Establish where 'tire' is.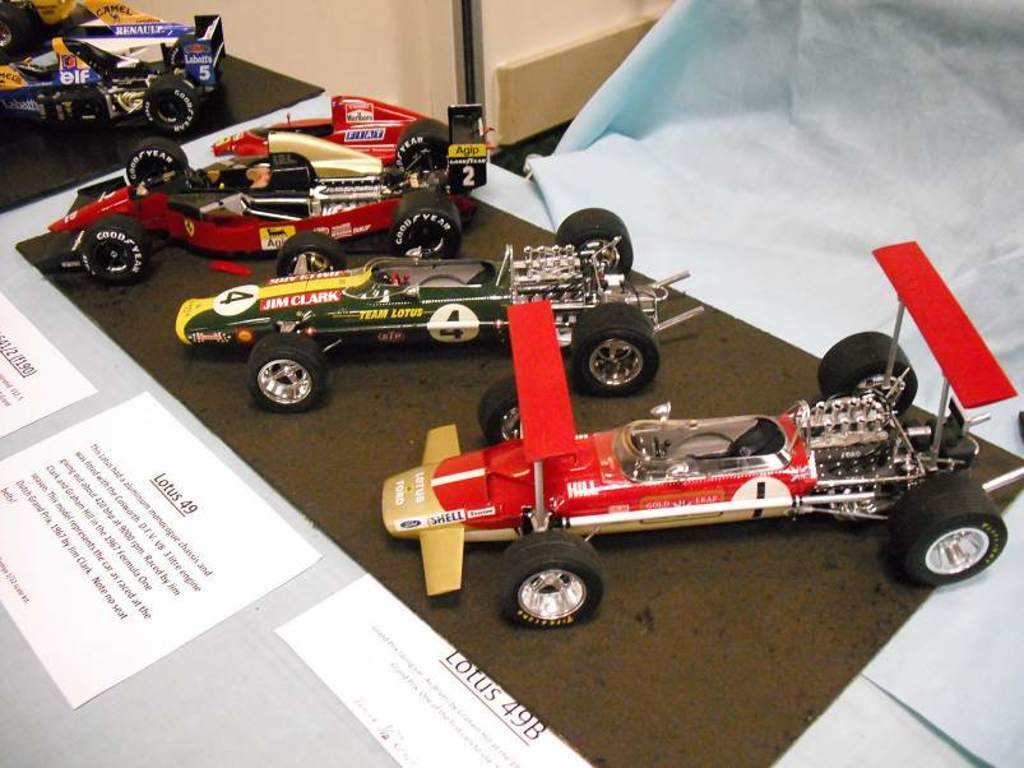
Established at select_region(500, 535, 608, 630).
